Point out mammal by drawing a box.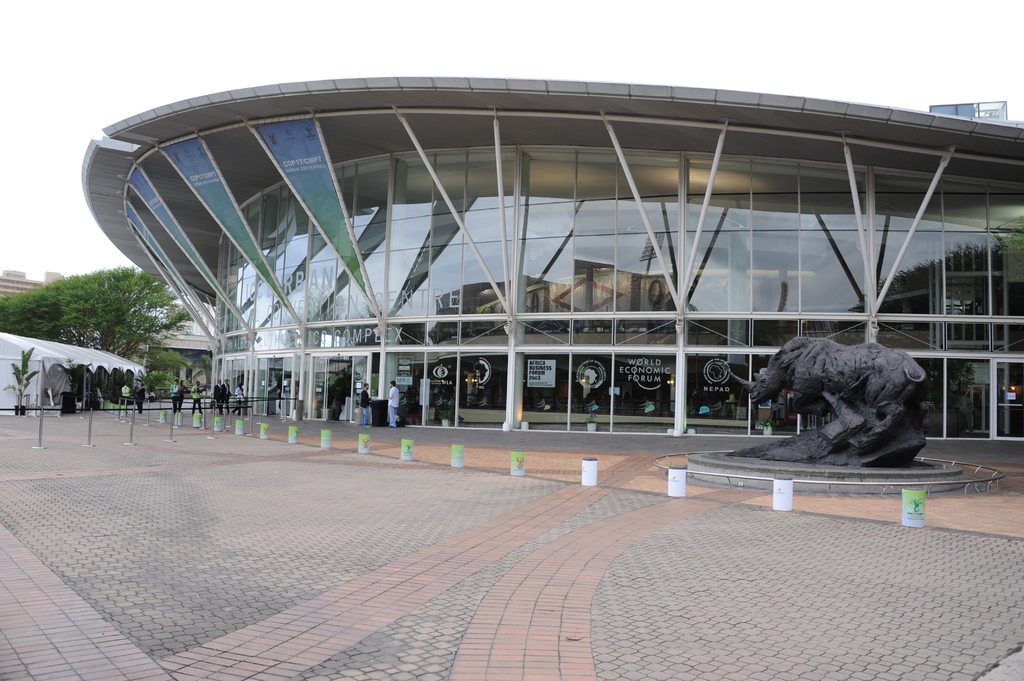
rect(136, 383, 147, 411).
